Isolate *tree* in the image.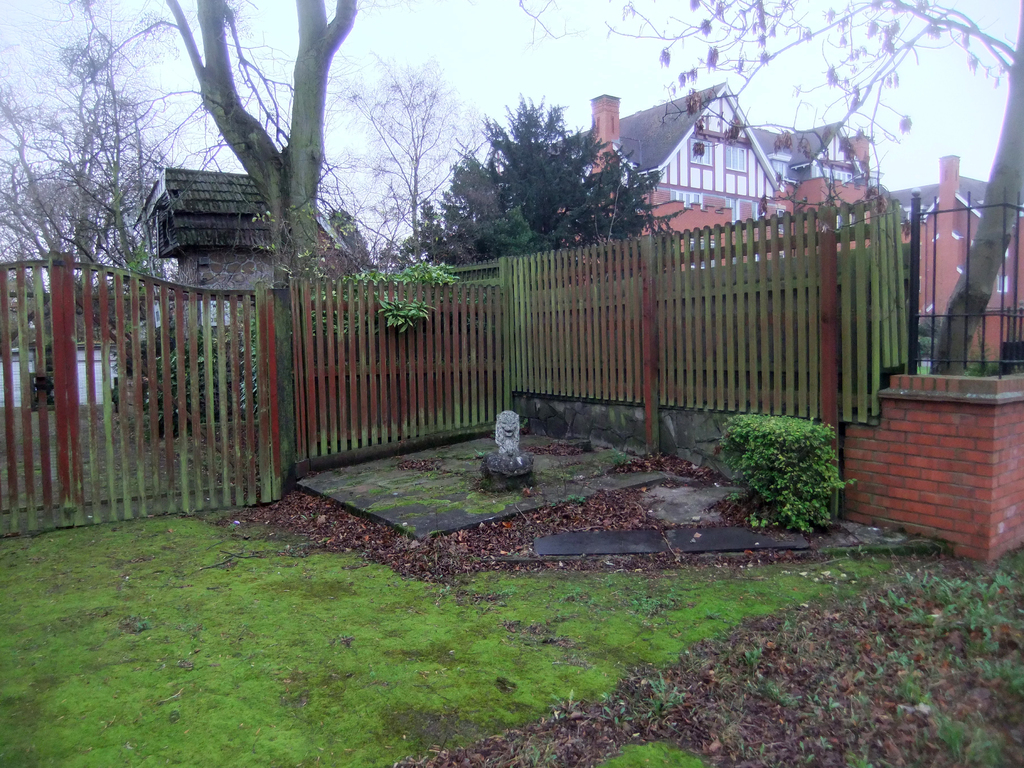
Isolated region: 529, 3, 1022, 385.
